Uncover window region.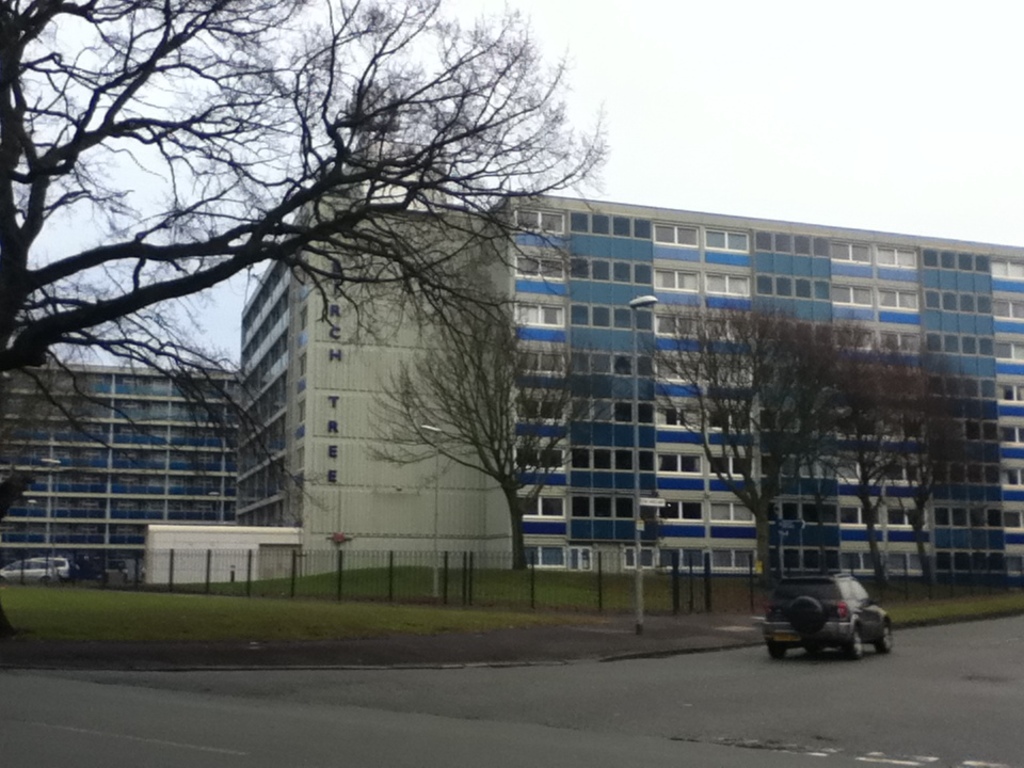
Uncovered: {"left": 655, "top": 307, "right": 694, "bottom": 337}.
